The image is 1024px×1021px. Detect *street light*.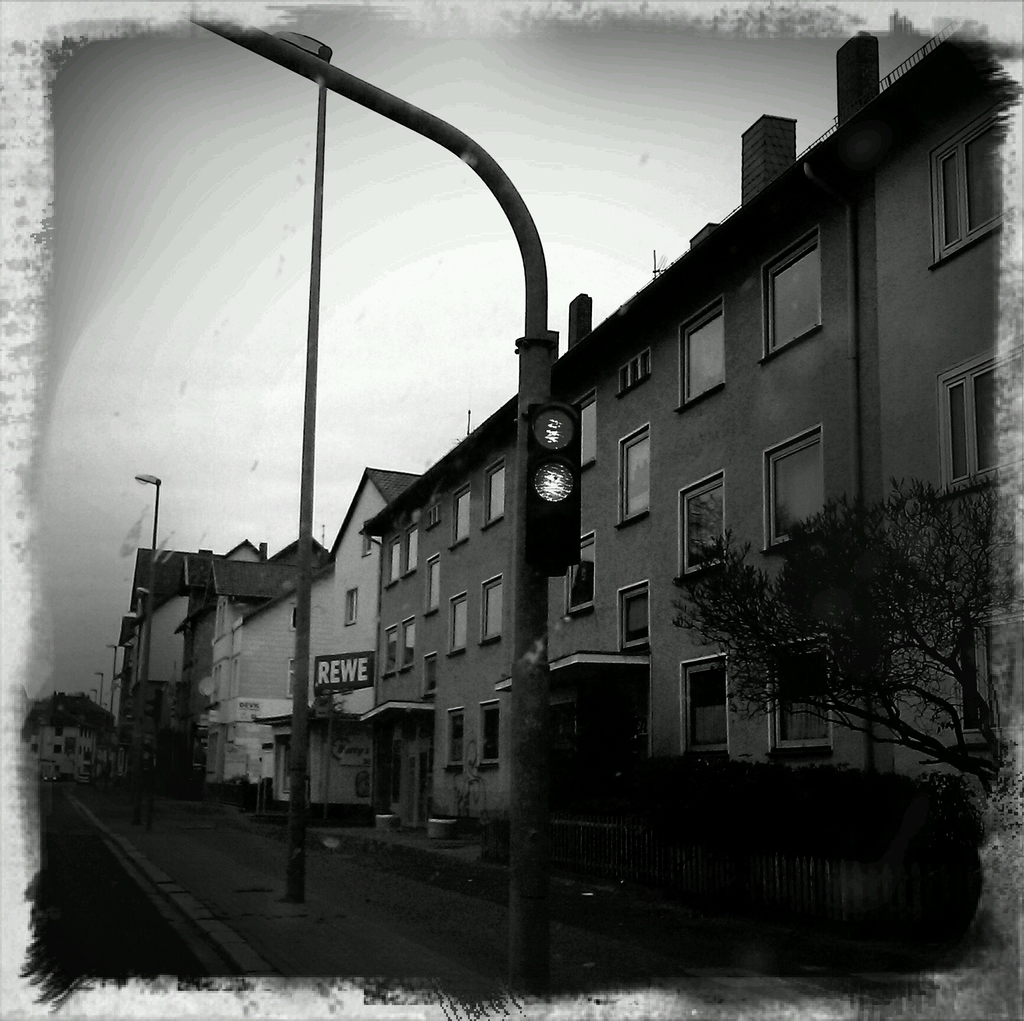
Detection: (90,109,665,782).
